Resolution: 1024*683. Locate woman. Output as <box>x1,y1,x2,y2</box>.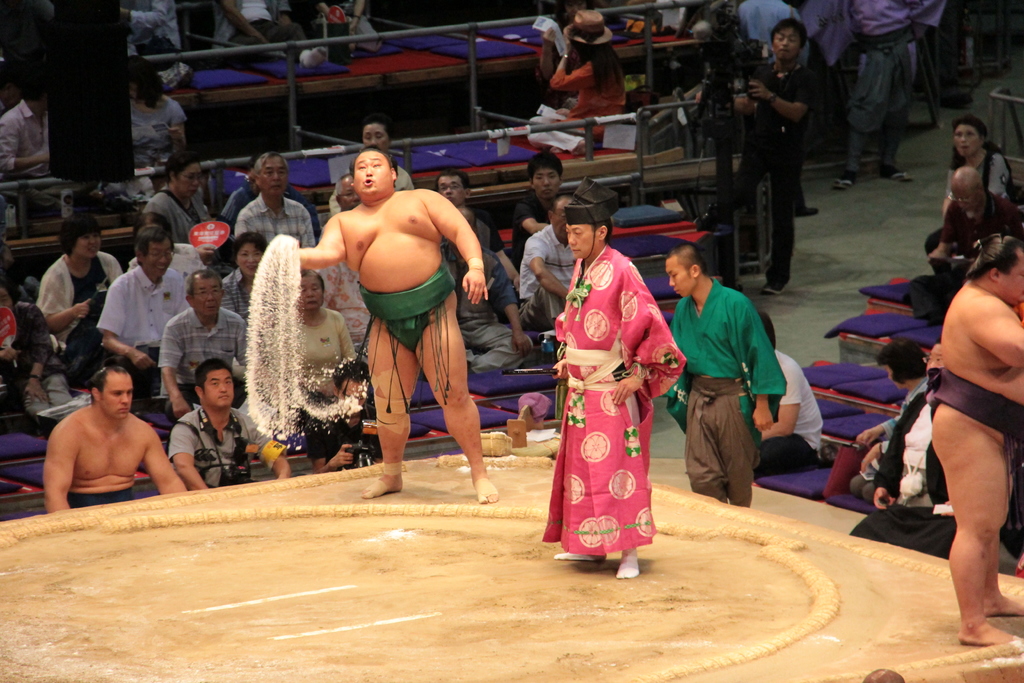
<box>924,113,1018,273</box>.
